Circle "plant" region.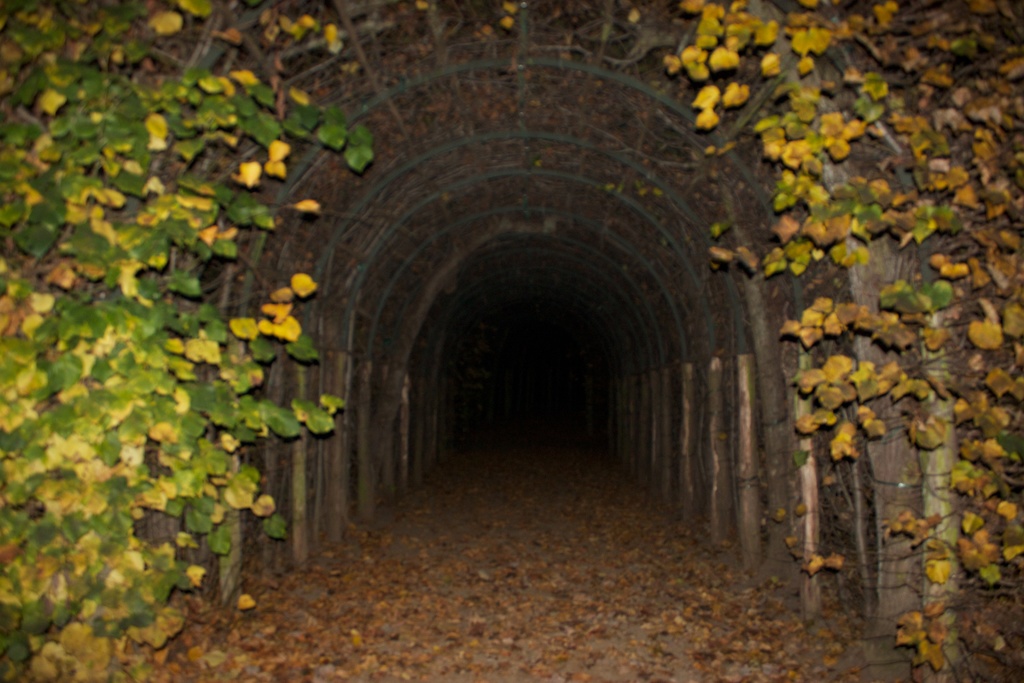
Region: bbox(660, 1, 1023, 682).
